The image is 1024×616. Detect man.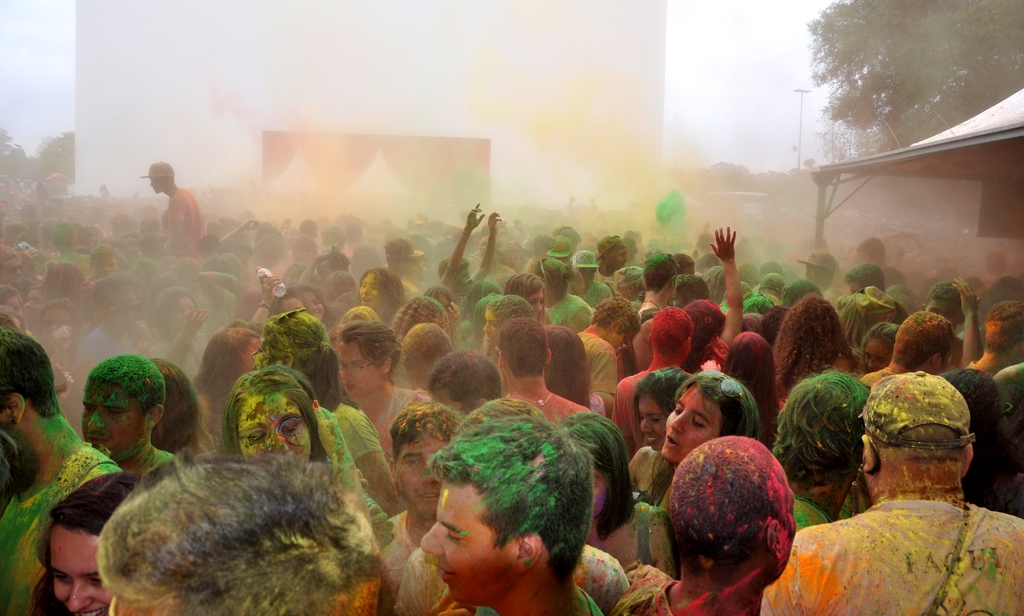
Detection: left=613, top=223, right=744, bottom=453.
